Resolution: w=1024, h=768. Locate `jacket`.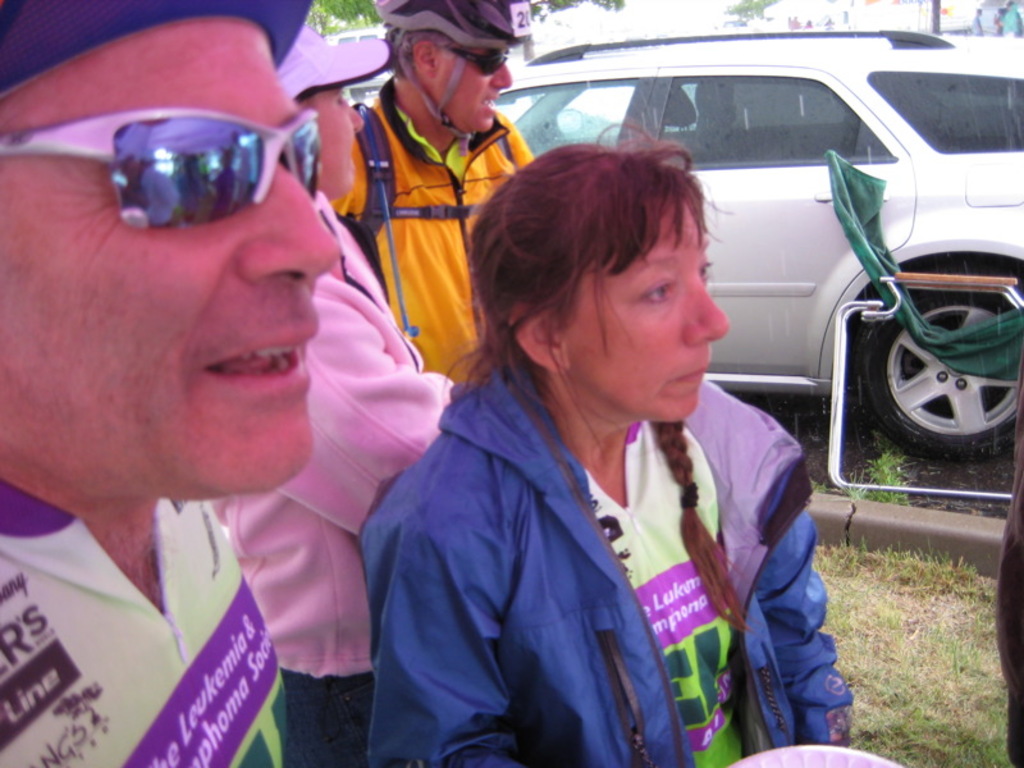
(x1=326, y1=76, x2=540, y2=388).
